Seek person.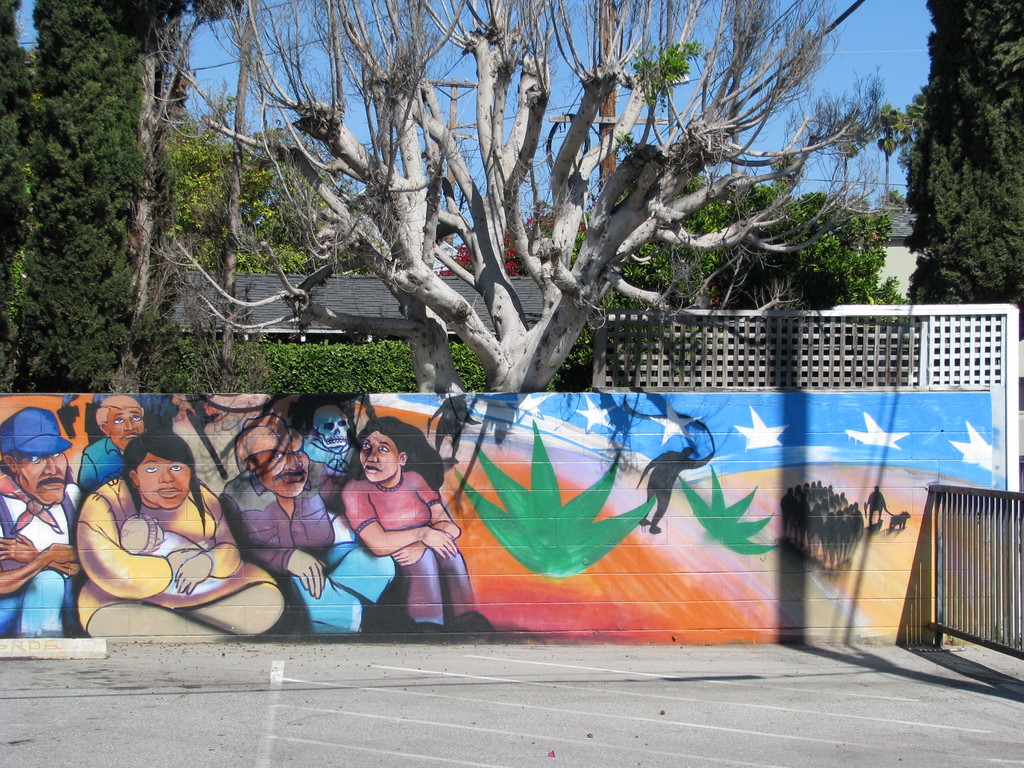
l=0, t=404, r=90, b=637.
